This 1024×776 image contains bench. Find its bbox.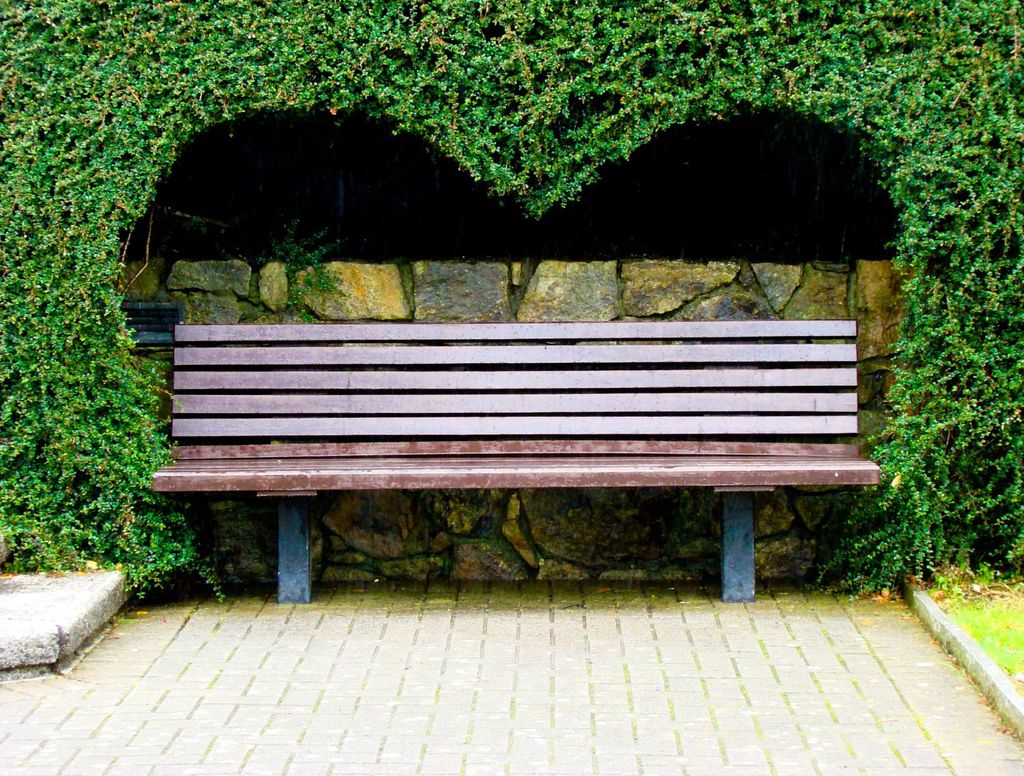
left=148, top=324, right=883, bottom=601.
